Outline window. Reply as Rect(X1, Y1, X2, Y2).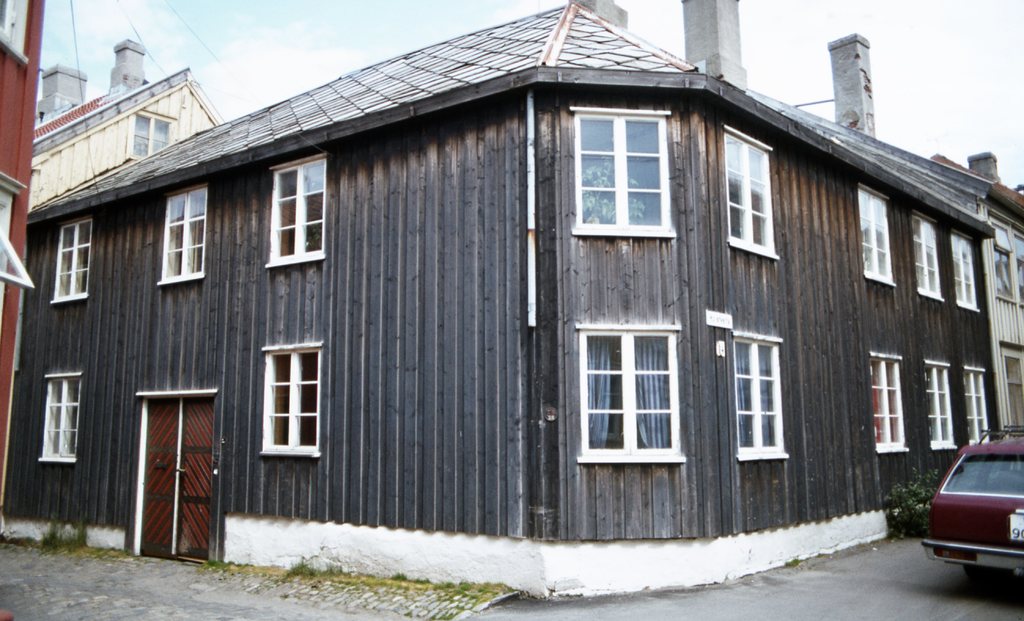
Rect(259, 147, 326, 266).
